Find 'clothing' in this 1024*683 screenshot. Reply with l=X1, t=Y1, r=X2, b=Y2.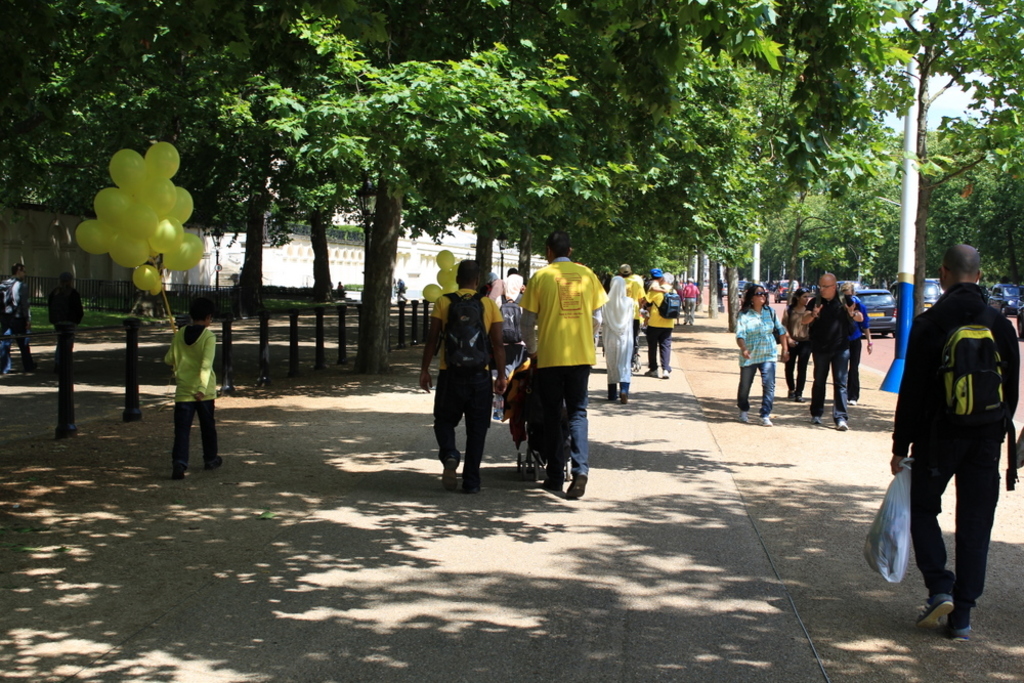
l=520, t=234, r=614, b=477.
